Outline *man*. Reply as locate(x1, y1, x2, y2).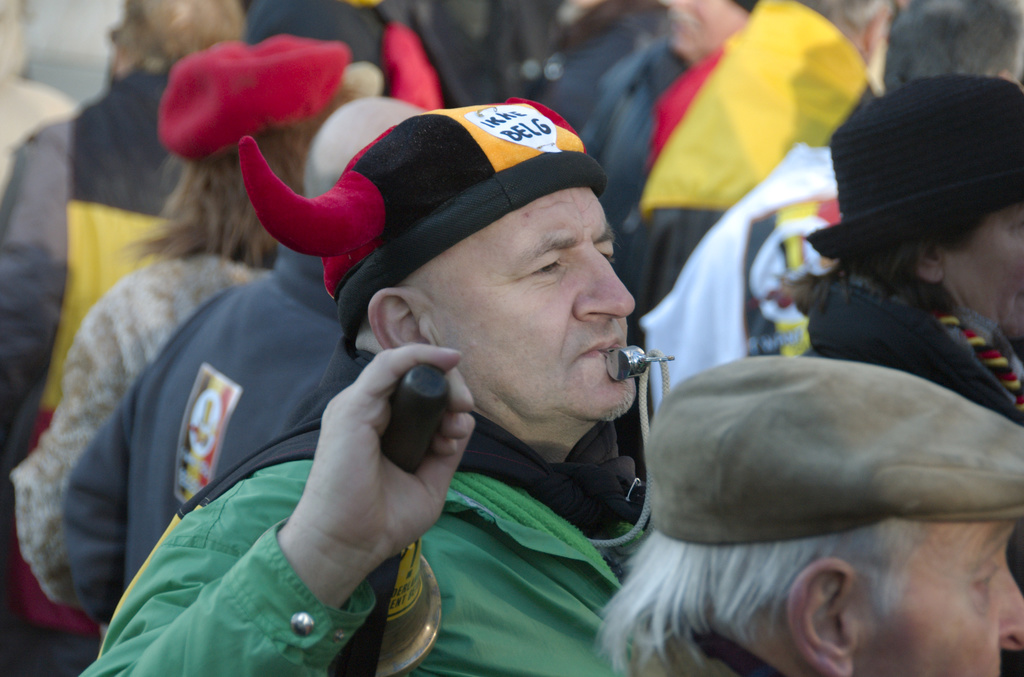
locate(540, 0, 668, 129).
